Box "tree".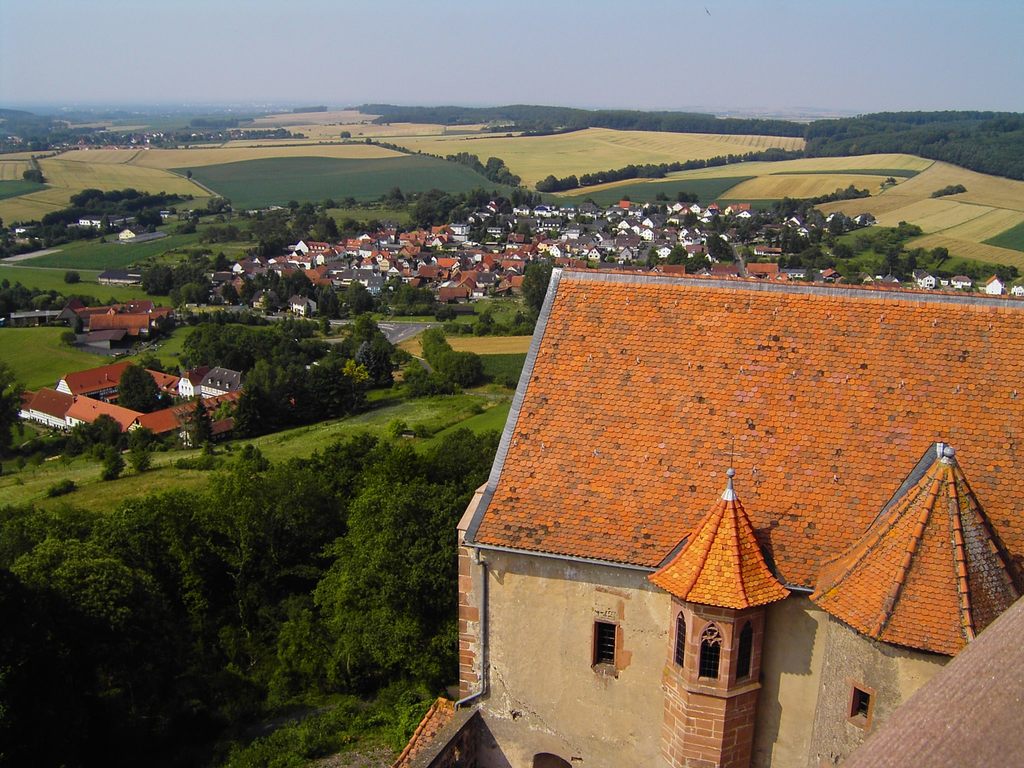
644,250,660,273.
